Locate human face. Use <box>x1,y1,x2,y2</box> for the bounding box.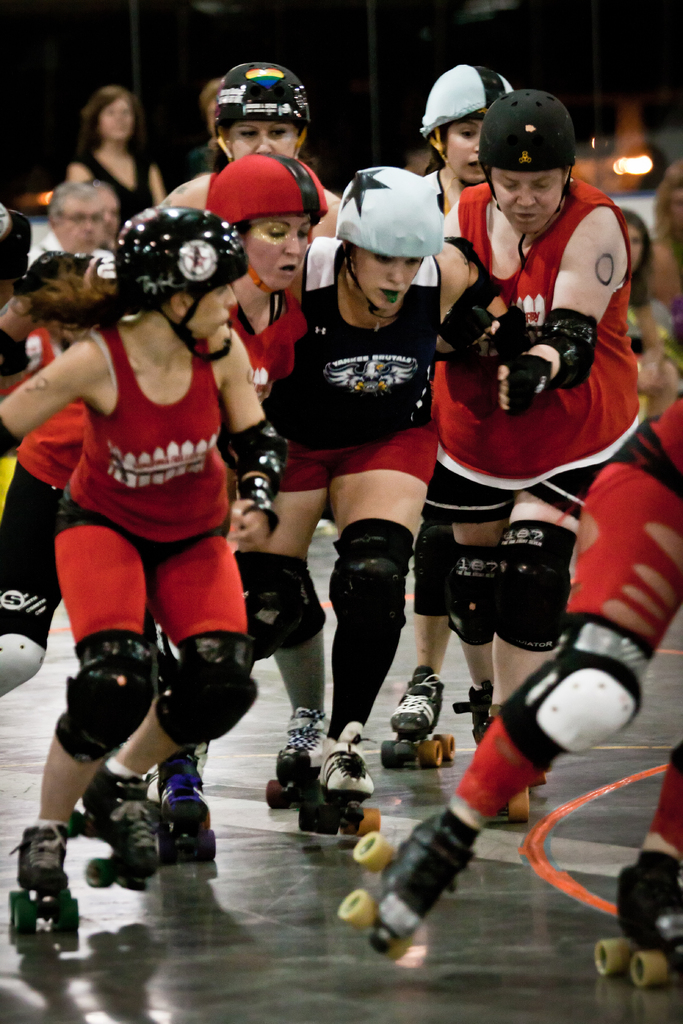
<box>193,287,238,345</box>.
